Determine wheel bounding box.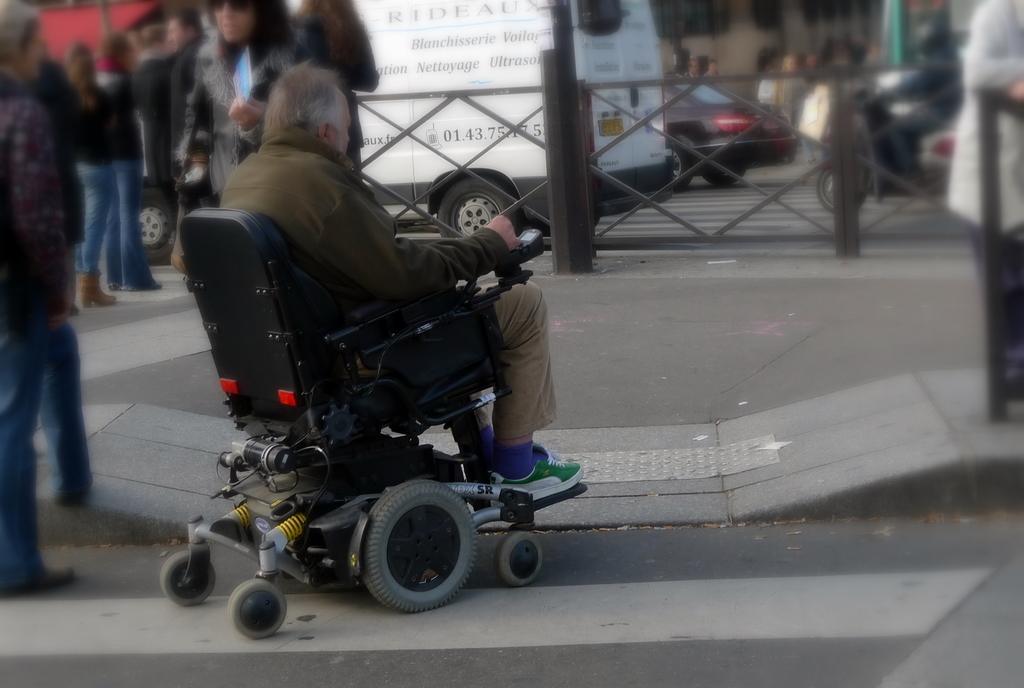
Determined: bbox(227, 580, 287, 639).
